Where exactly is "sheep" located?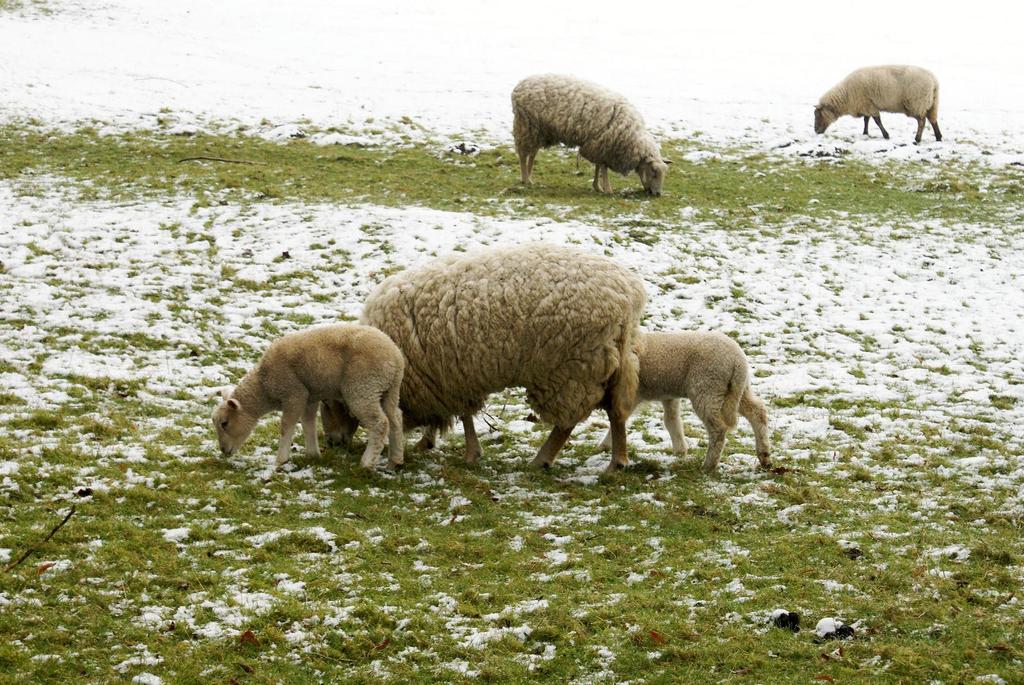
Its bounding box is <box>353,239,675,485</box>.
